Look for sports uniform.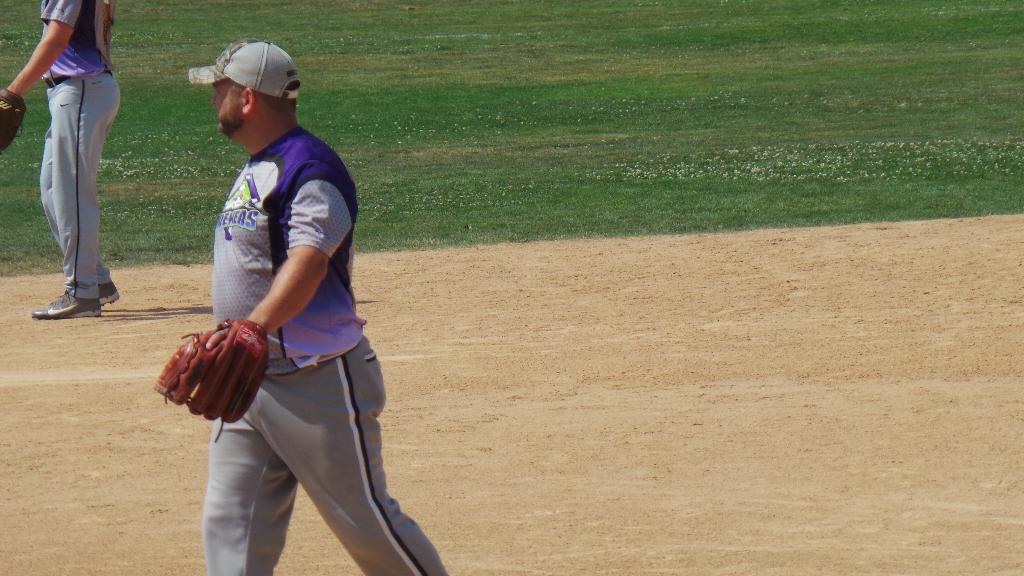
Found: (x1=18, y1=0, x2=135, y2=331).
